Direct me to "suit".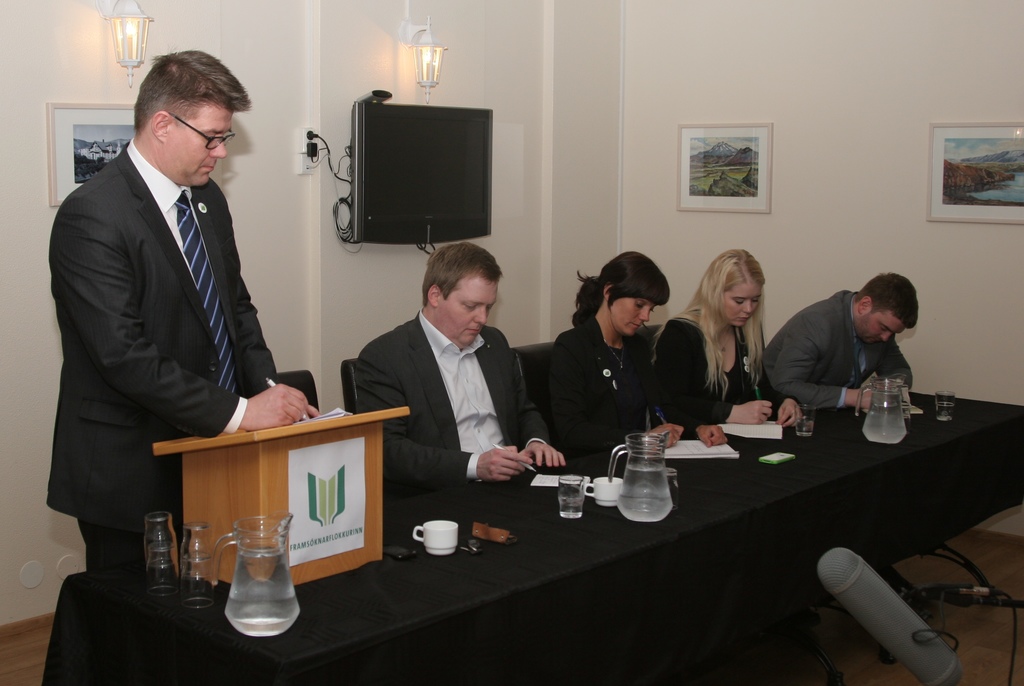
Direction: box(28, 145, 319, 558).
